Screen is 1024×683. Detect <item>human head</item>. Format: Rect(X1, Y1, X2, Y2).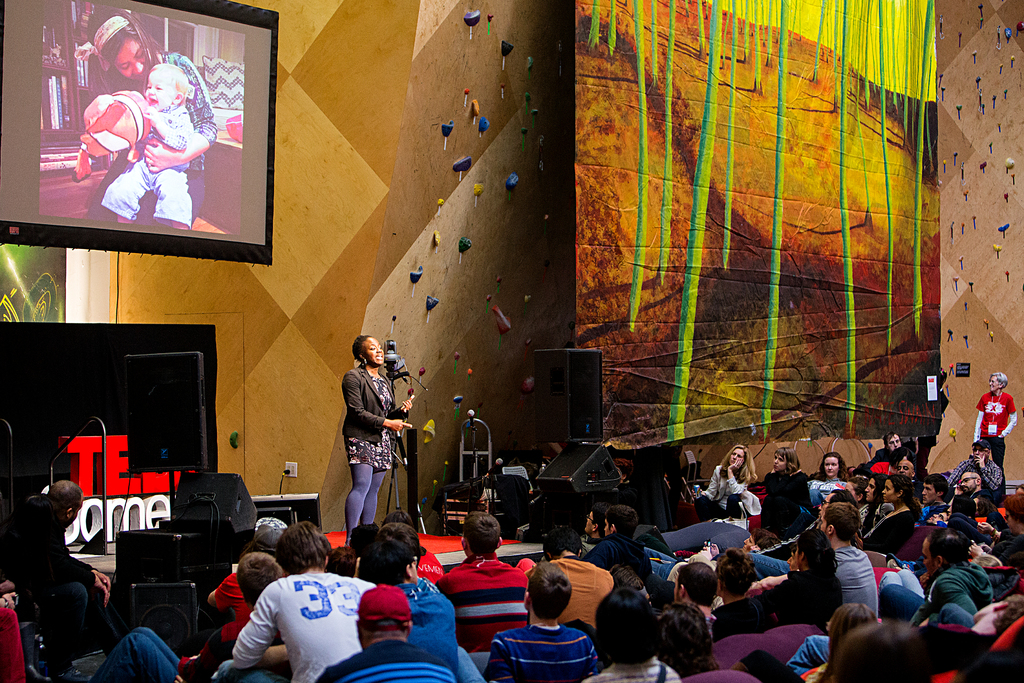
Rect(350, 333, 386, 370).
